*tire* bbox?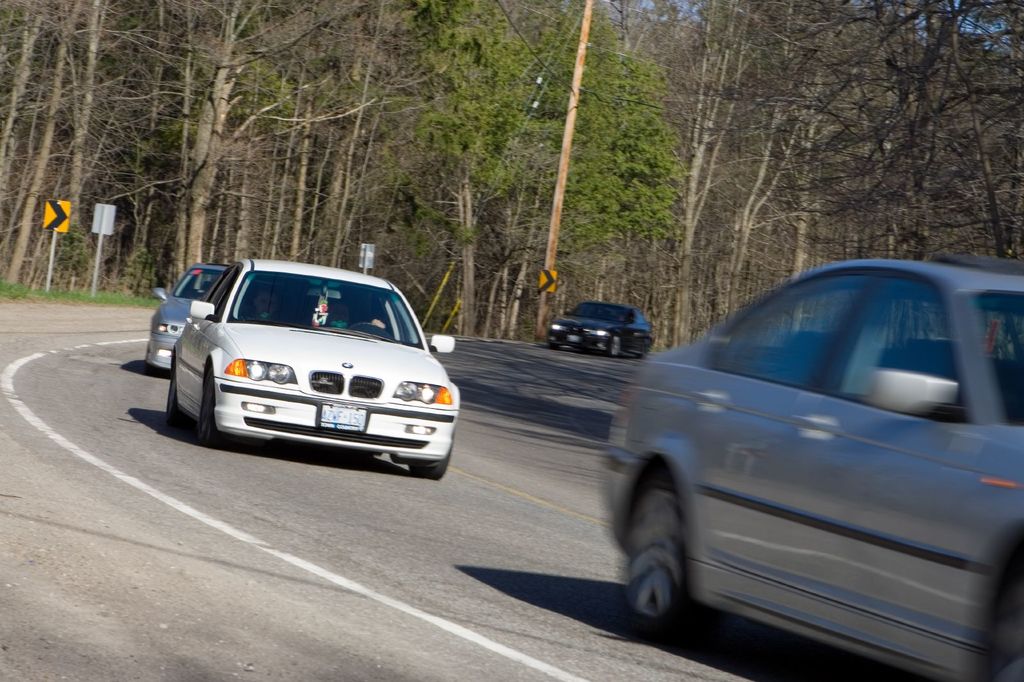
161 367 189 430
